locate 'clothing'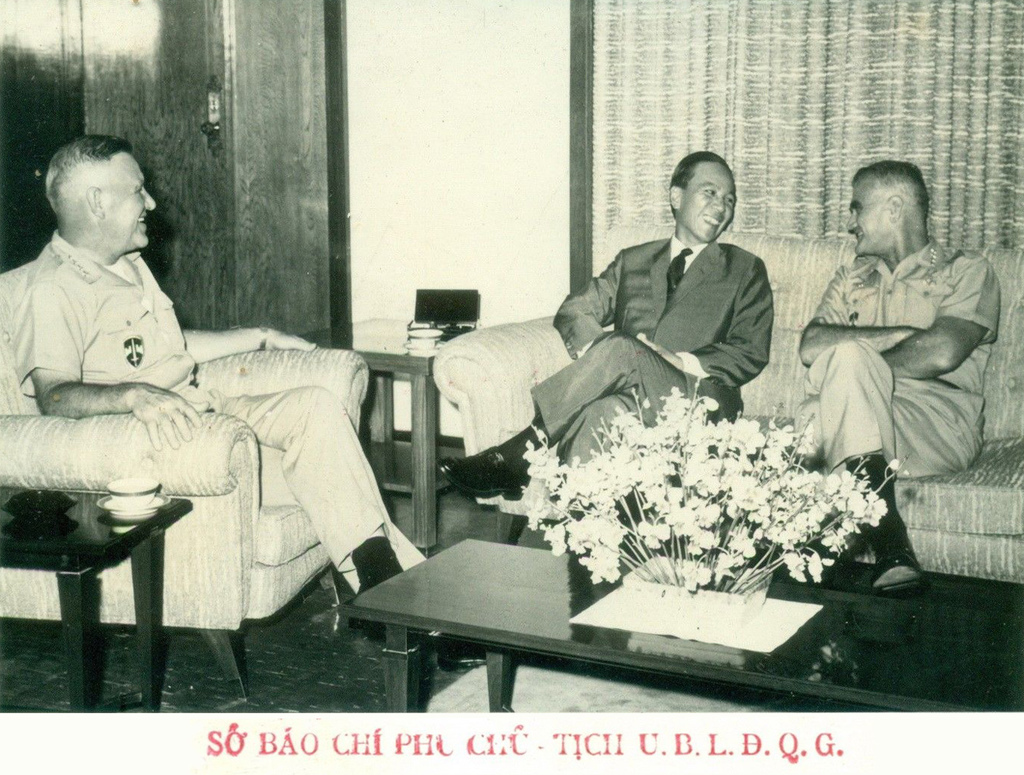
[525,236,745,436]
